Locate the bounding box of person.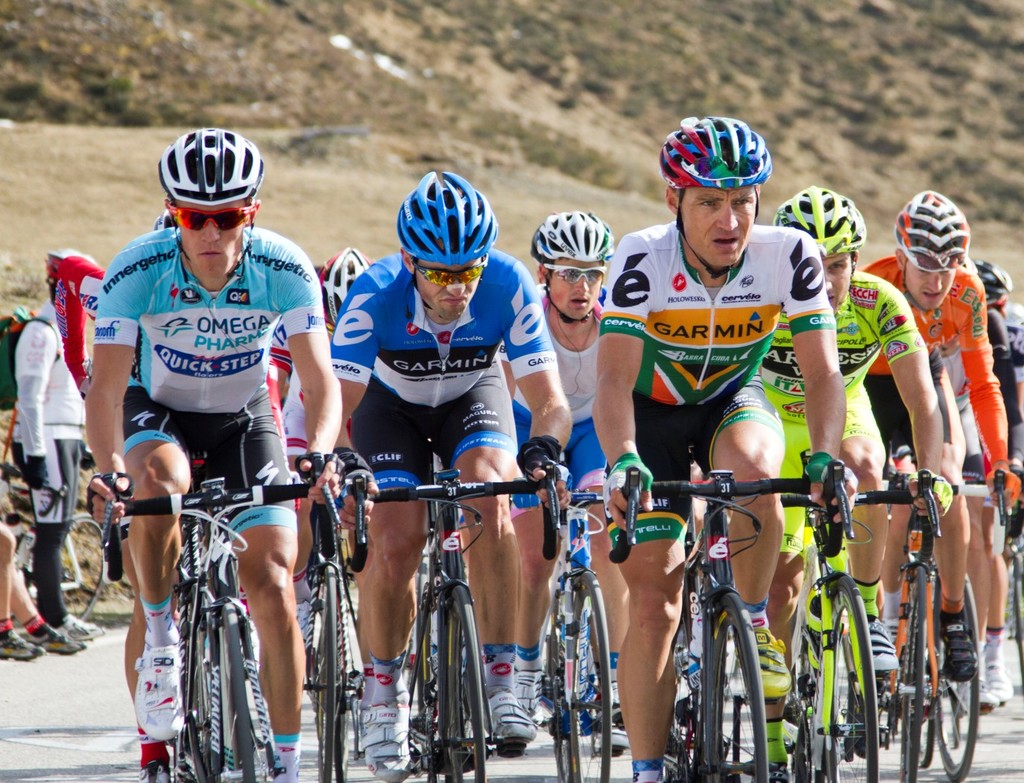
Bounding box: (101, 176, 312, 745).
